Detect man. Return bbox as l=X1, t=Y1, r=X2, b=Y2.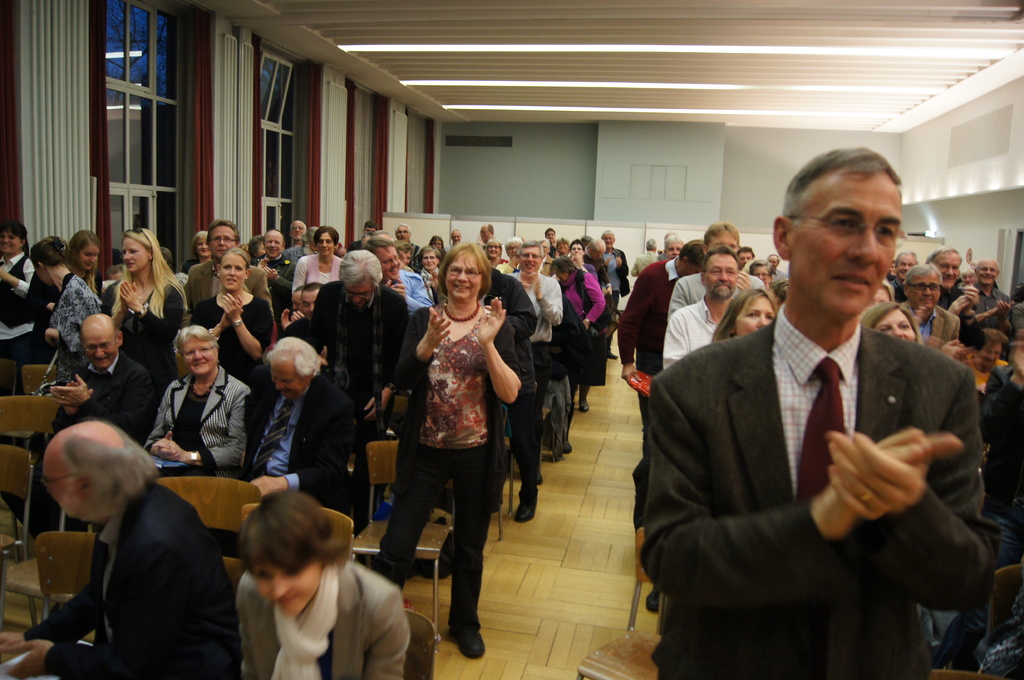
l=252, t=230, r=296, b=305.
